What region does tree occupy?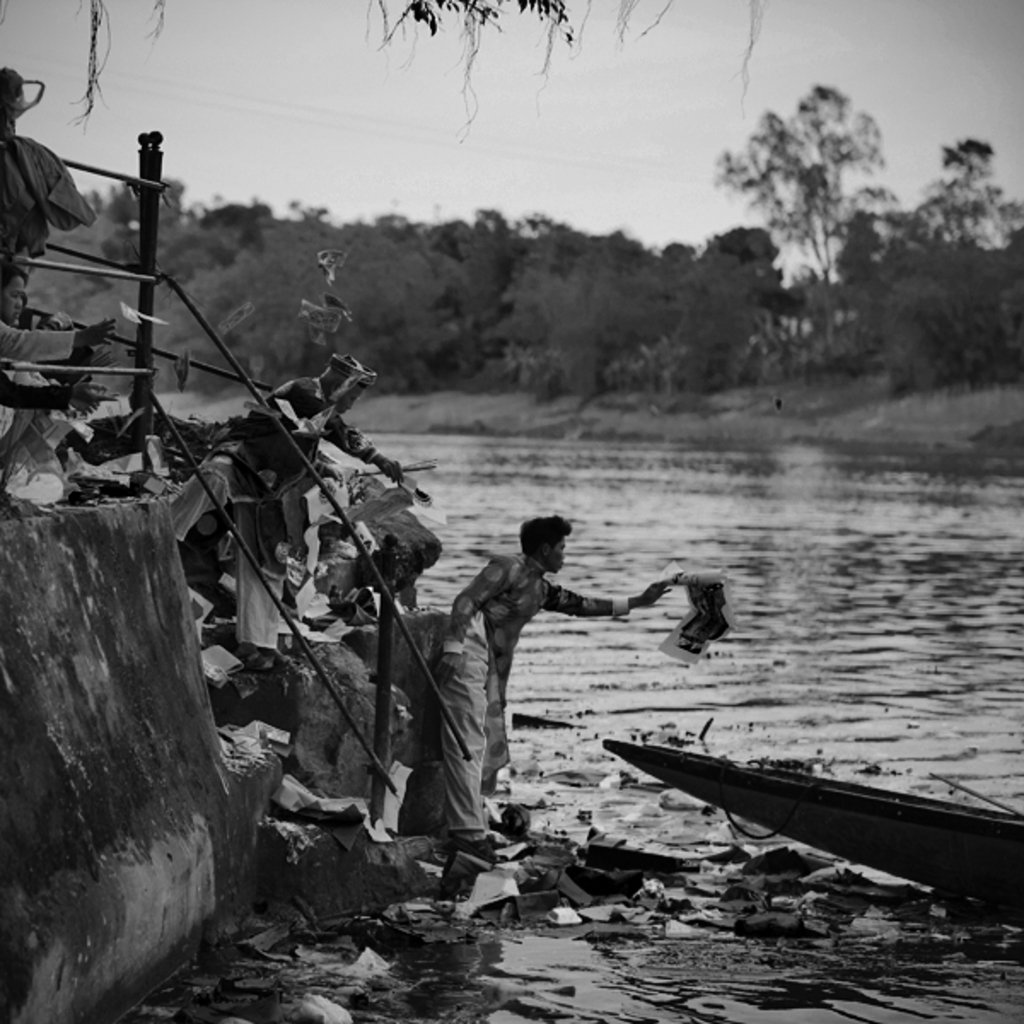
x1=689 y1=84 x2=891 y2=362.
